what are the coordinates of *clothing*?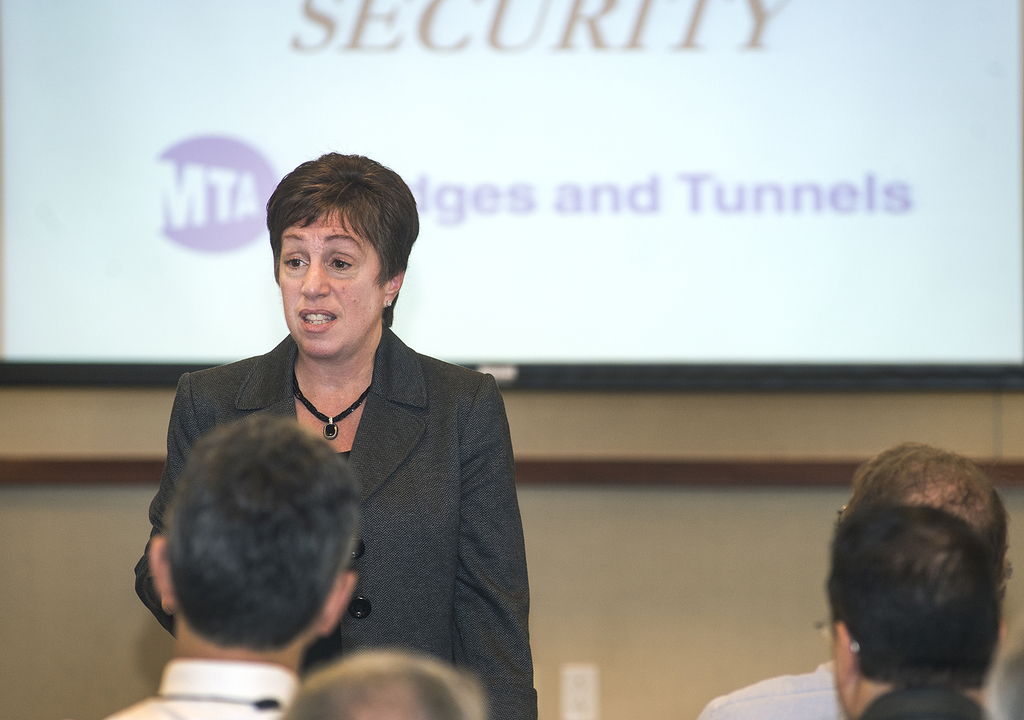
x1=858 y1=682 x2=988 y2=719.
